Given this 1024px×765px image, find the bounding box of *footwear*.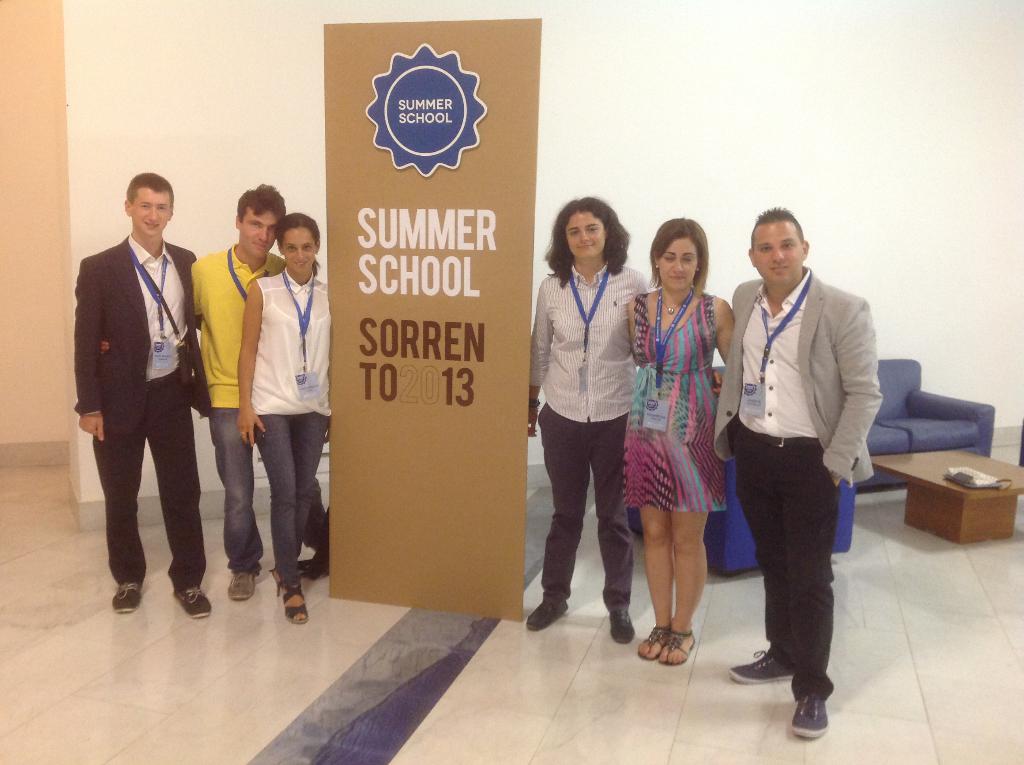
bbox(732, 648, 788, 684).
